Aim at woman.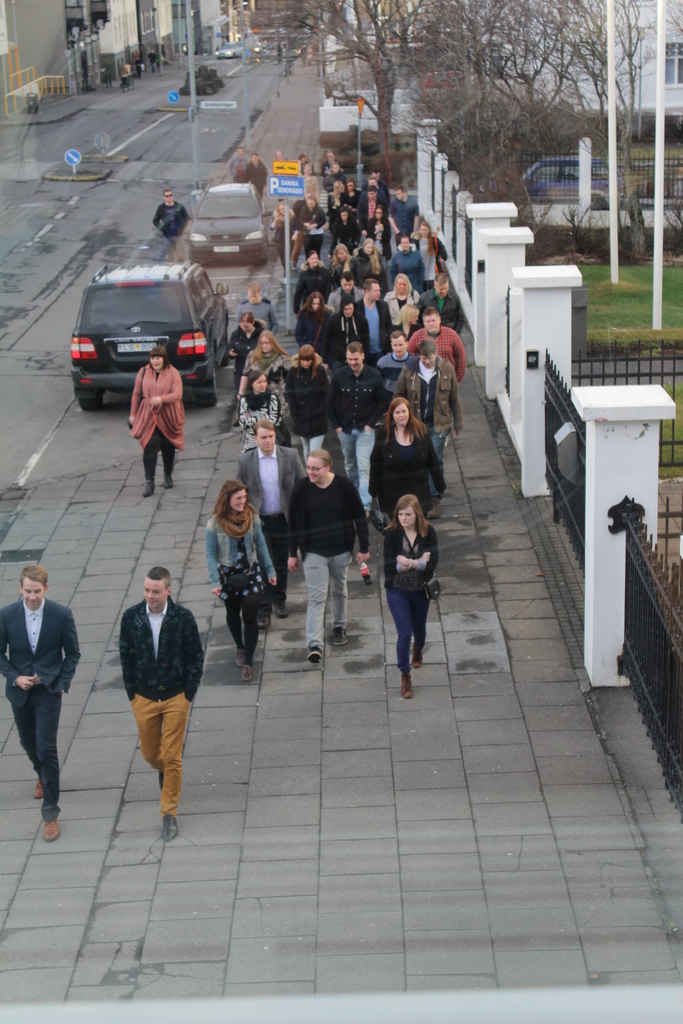
Aimed at x1=413 y1=214 x2=441 y2=280.
